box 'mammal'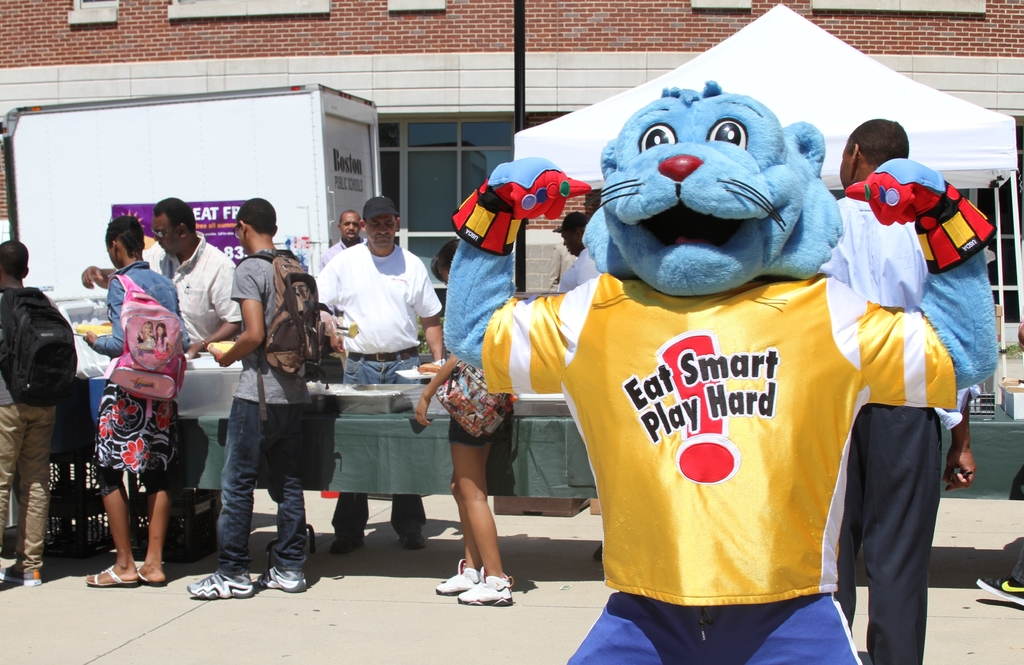
{"x1": 975, "y1": 301, "x2": 1023, "y2": 608}
